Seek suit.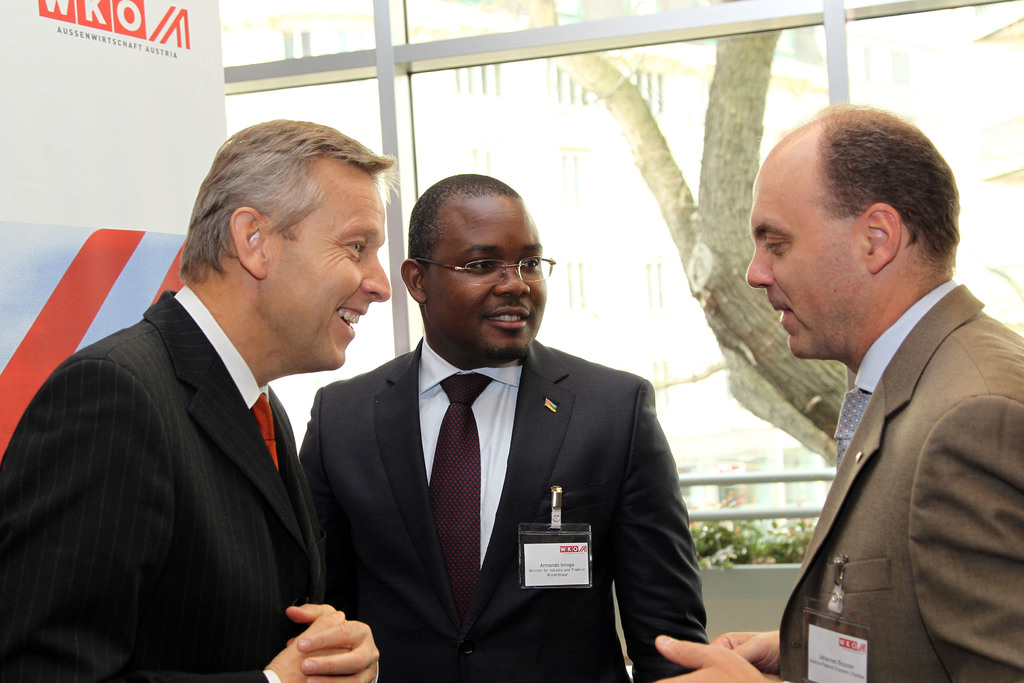
x1=300 y1=235 x2=704 y2=677.
